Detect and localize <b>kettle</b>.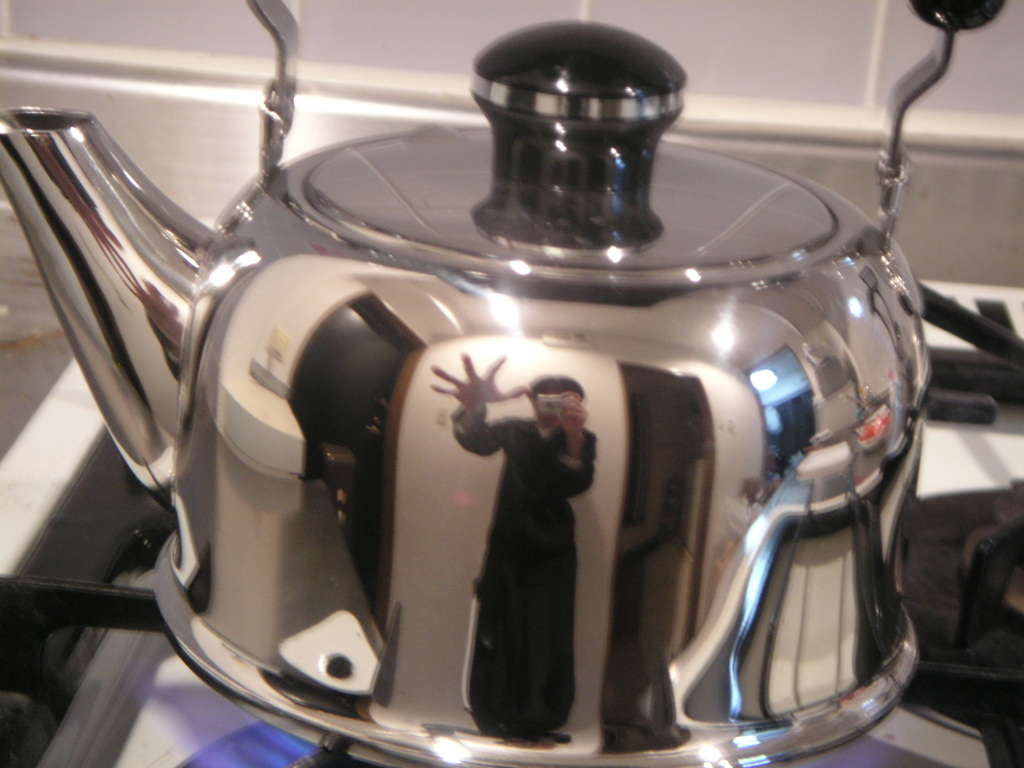
Localized at l=0, t=0, r=1004, b=767.
